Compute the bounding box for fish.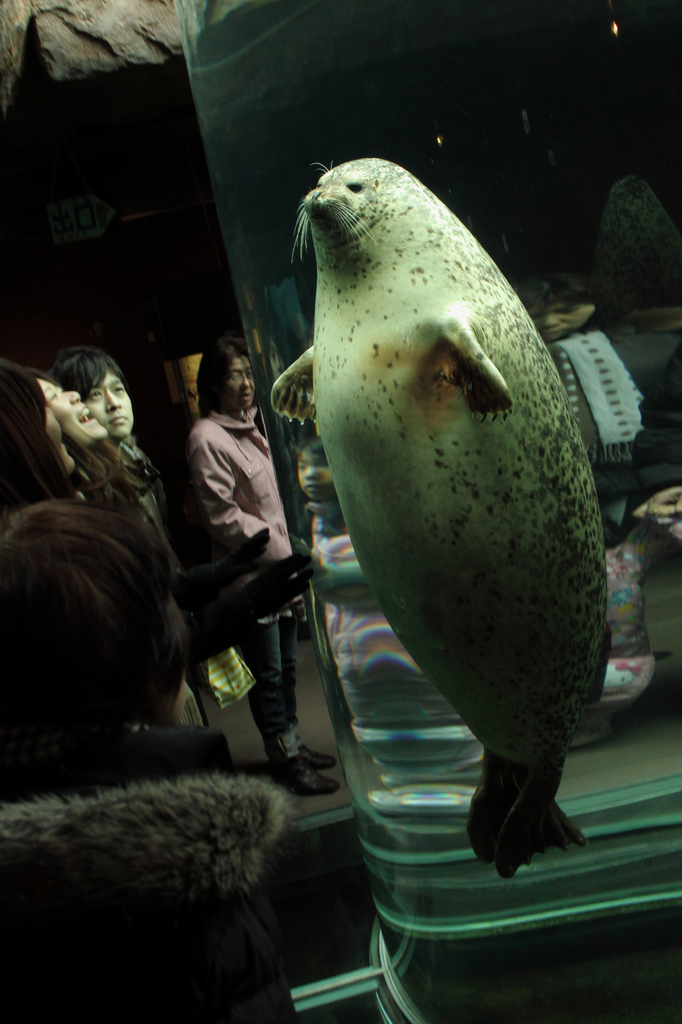
pyautogui.locateOnScreen(281, 143, 628, 863).
